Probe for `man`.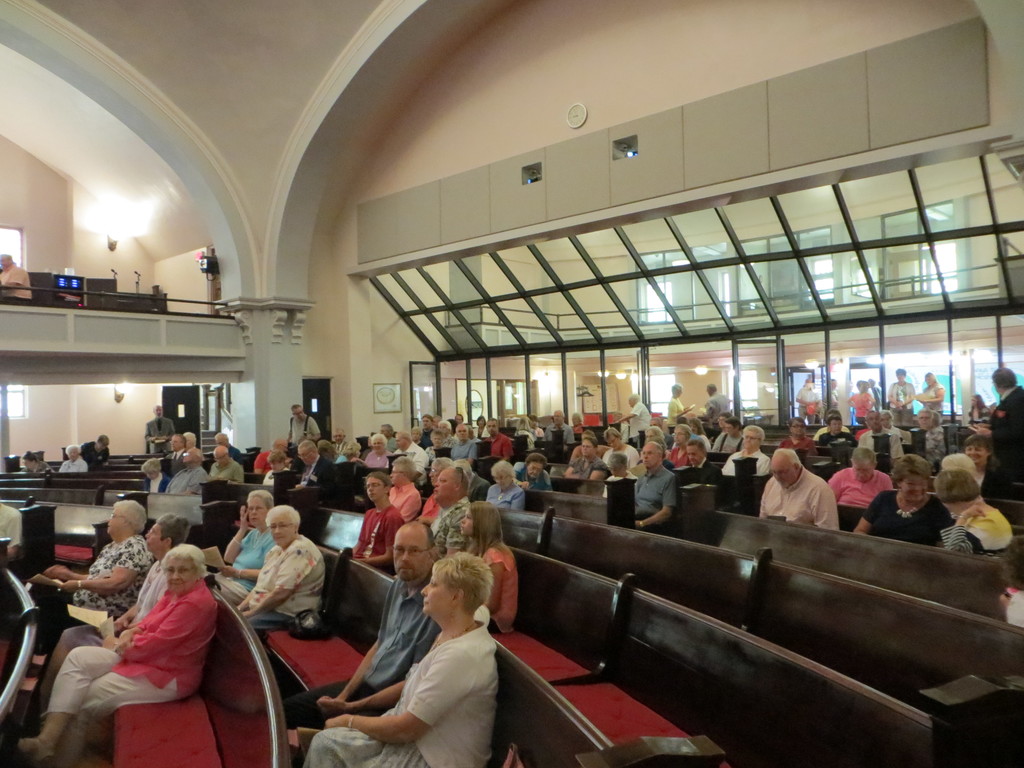
Probe result: 392/431/428/490.
